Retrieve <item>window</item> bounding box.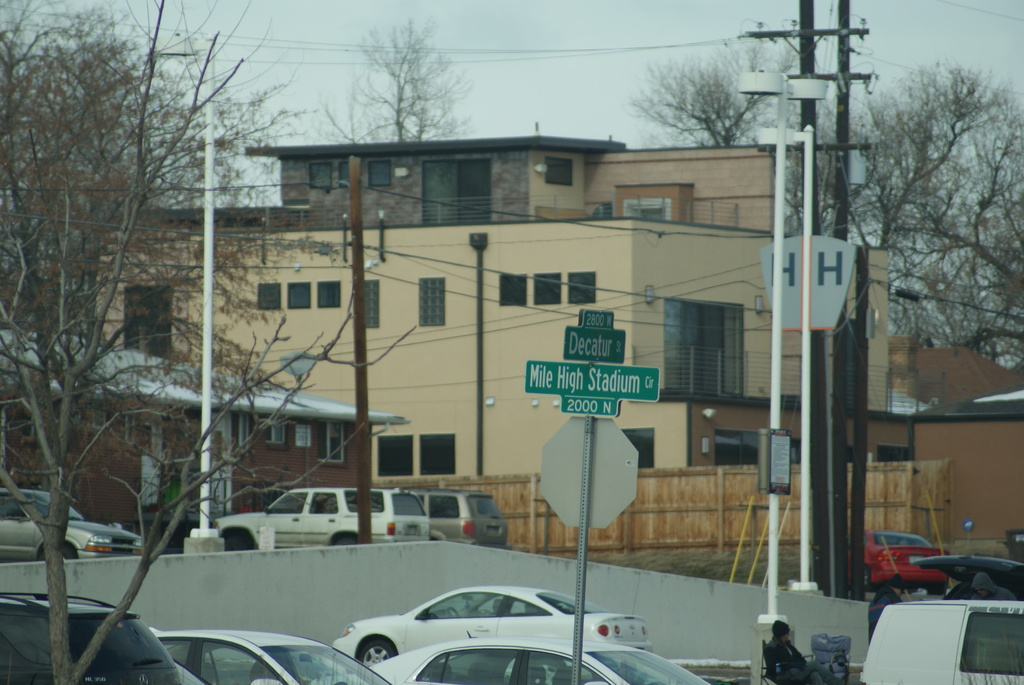
Bounding box: (x1=712, y1=429, x2=758, y2=464).
